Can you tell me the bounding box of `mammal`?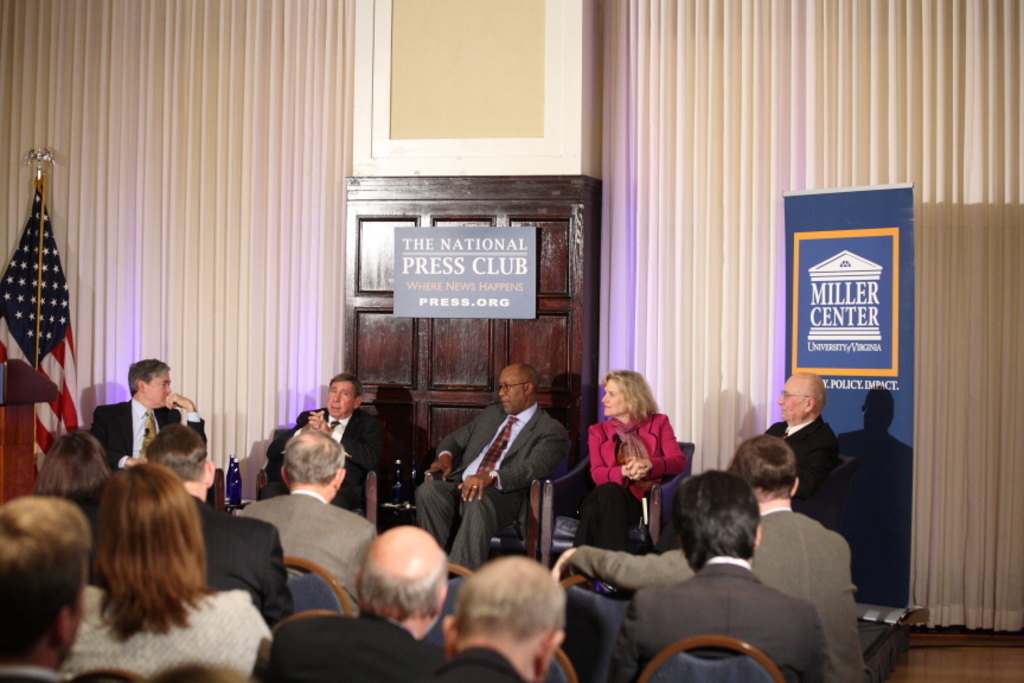
region(30, 427, 108, 508).
